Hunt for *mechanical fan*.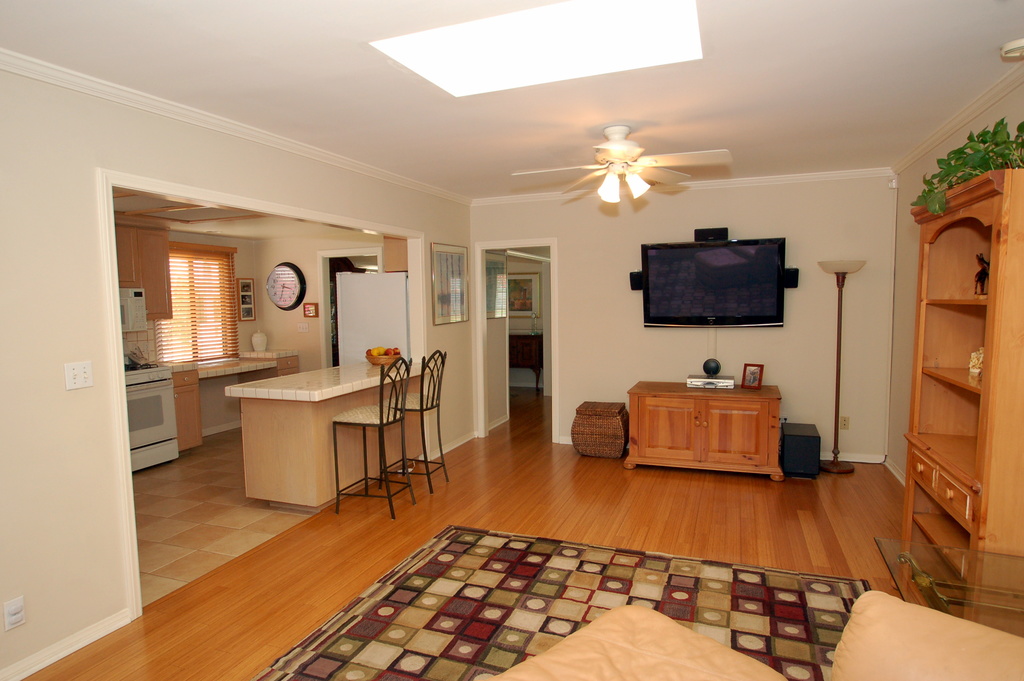
Hunted down at bbox=[514, 127, 740, 205].
